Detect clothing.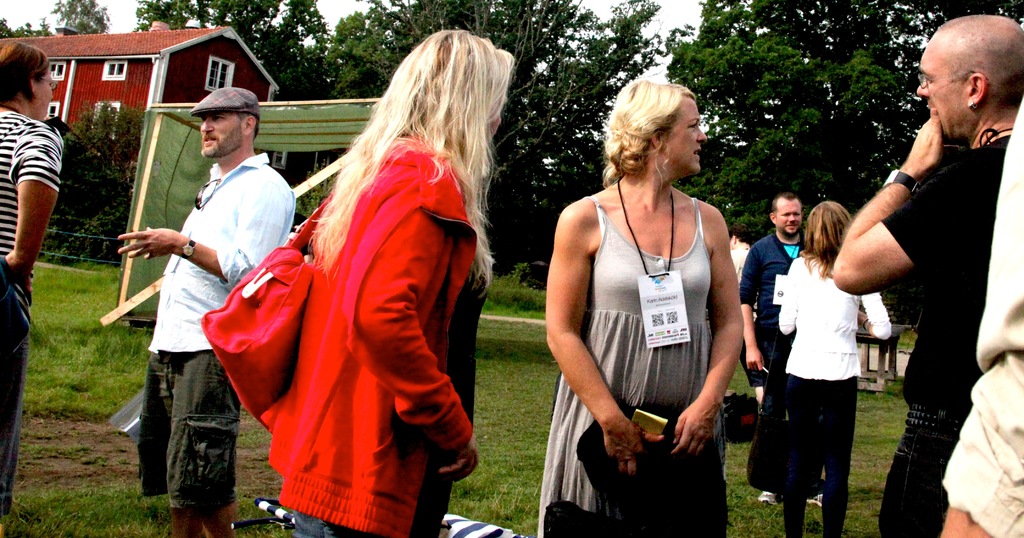
Detected at detection(941, 91, 1023, 537).
